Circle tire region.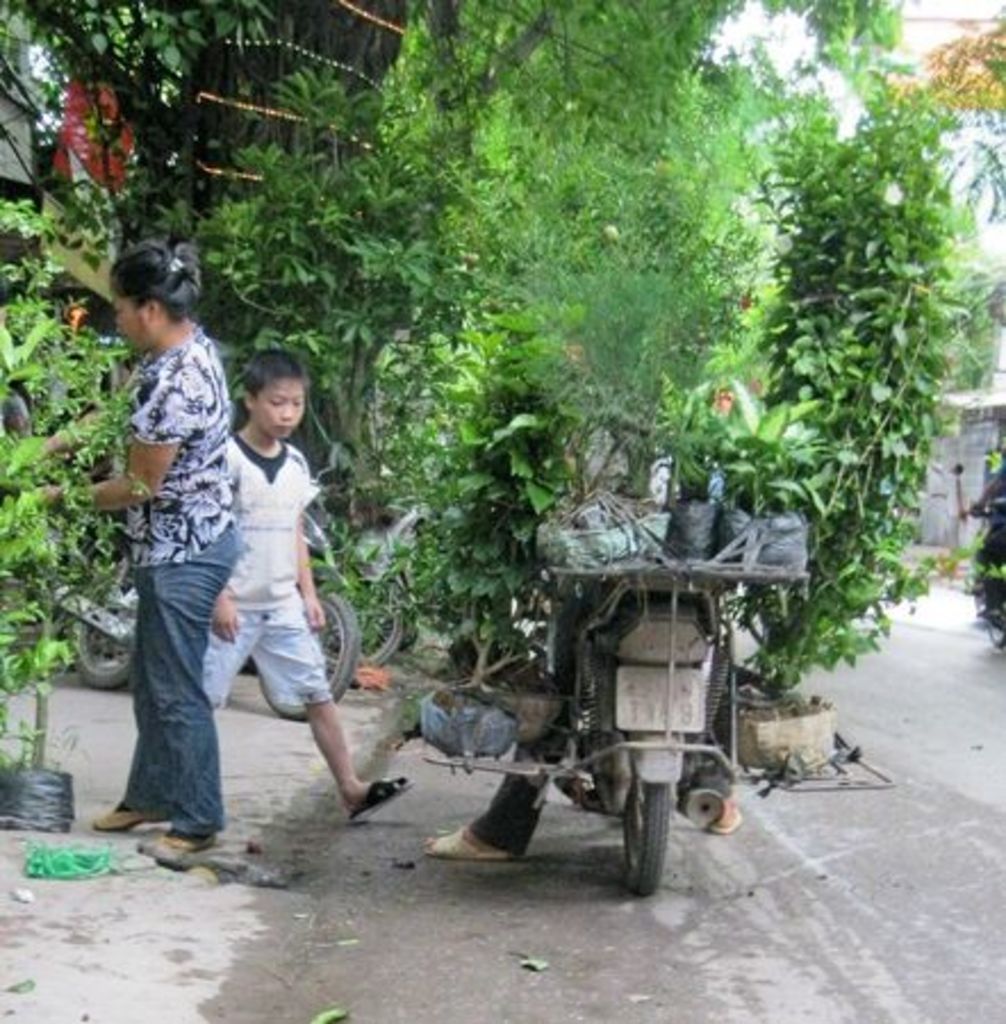
Region: bbox=[549, 685, 605, 815].
